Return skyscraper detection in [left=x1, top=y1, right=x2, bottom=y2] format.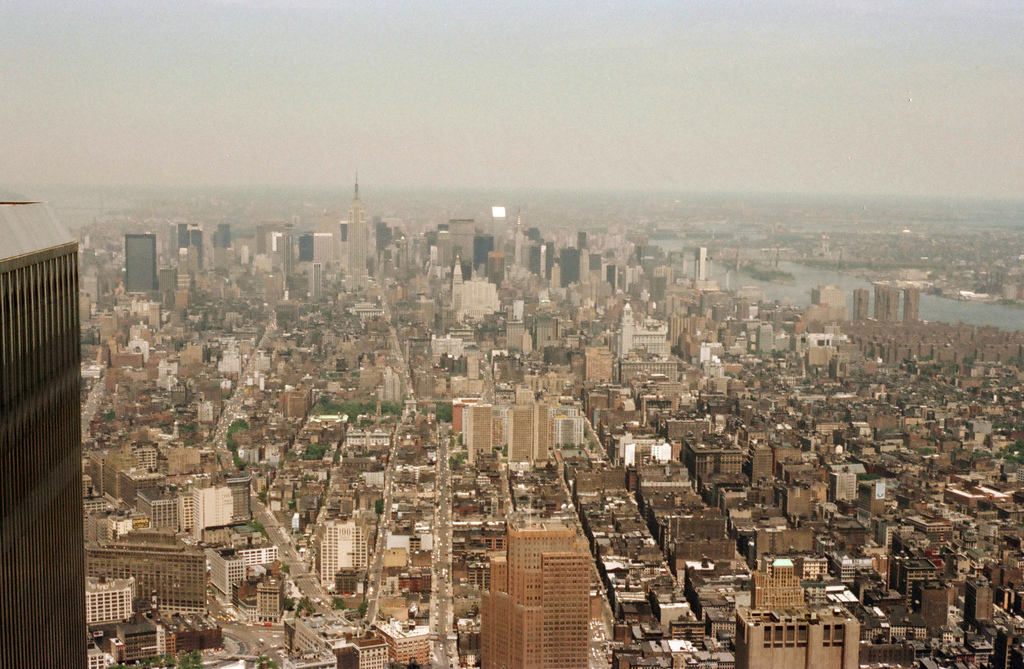
[left=850, top=285, right=870, bottom=324].
